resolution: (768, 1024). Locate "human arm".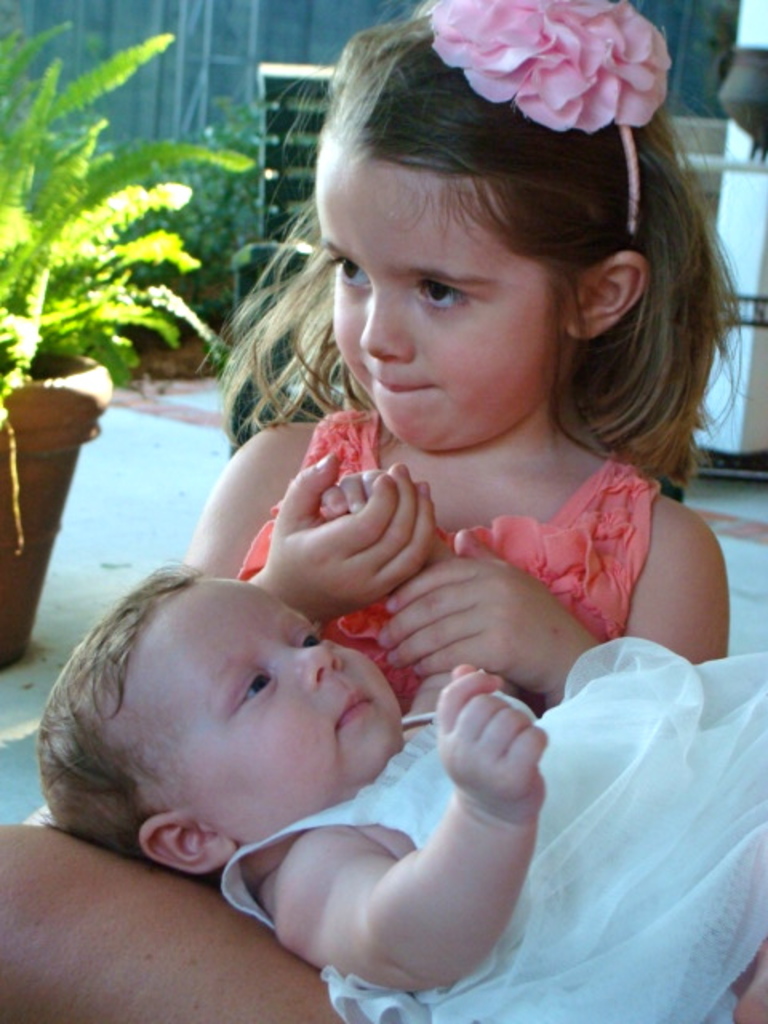
x1=174, y1=411, x2=445, y2=632.
